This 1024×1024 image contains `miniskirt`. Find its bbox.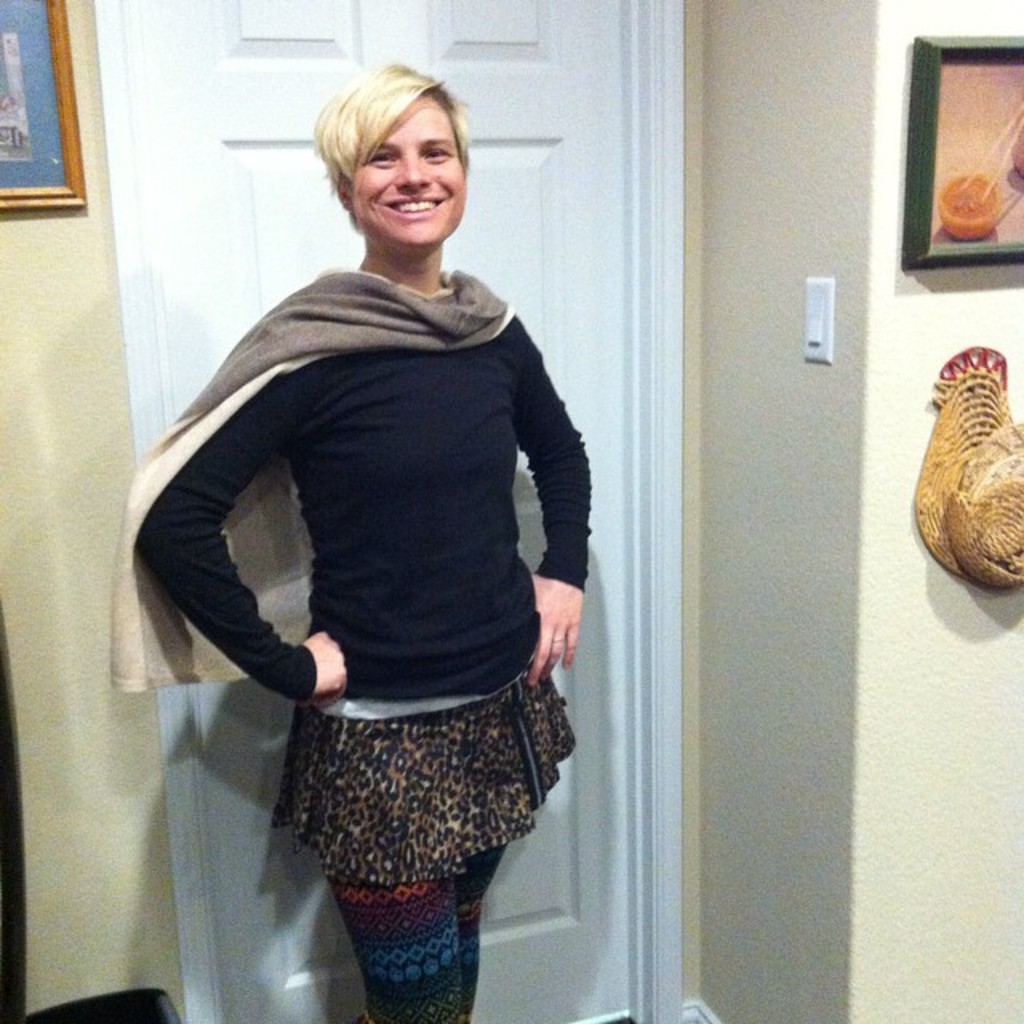
{"left": 264, "top": 654, "right": 573, "bottom": 888}.
